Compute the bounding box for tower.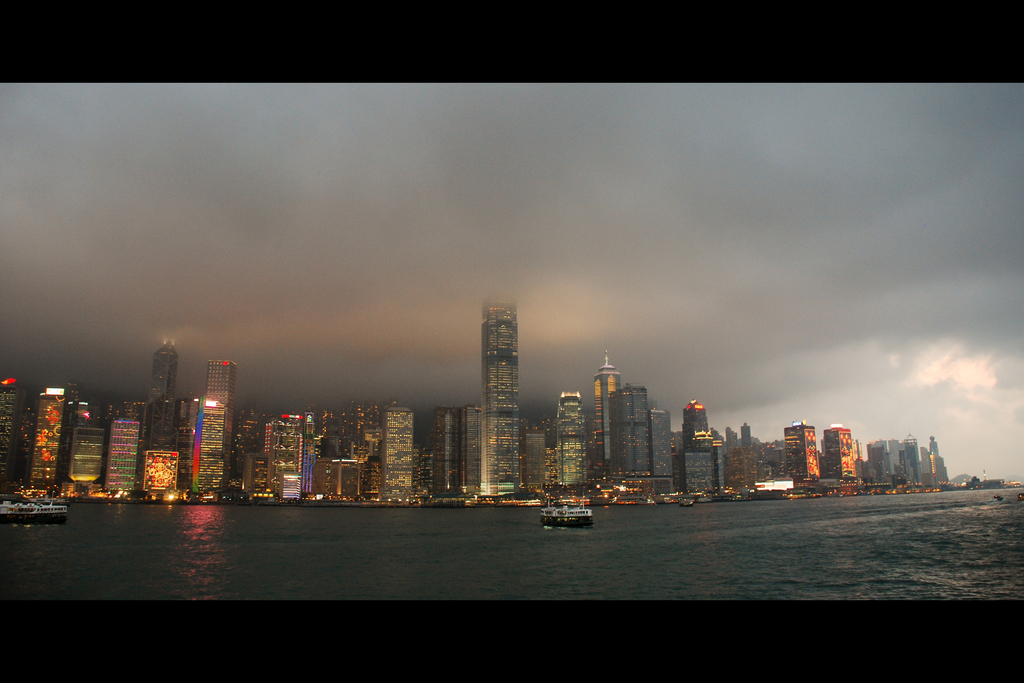
box(22, 379, 78, 494).
